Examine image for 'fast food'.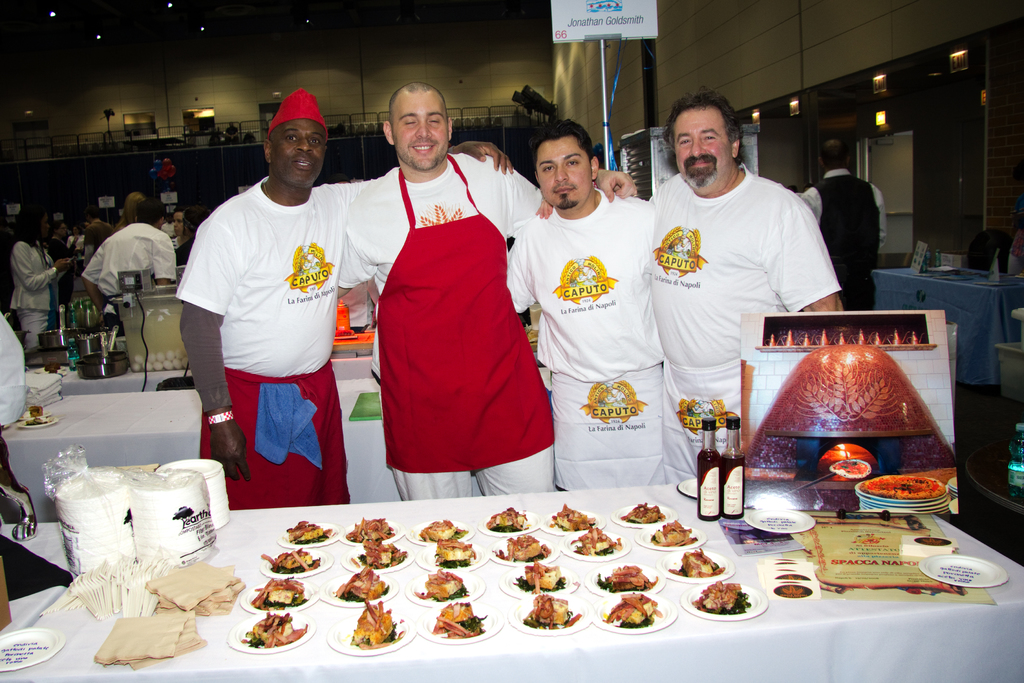
Examination result: box(699, 578, 751, 615).
